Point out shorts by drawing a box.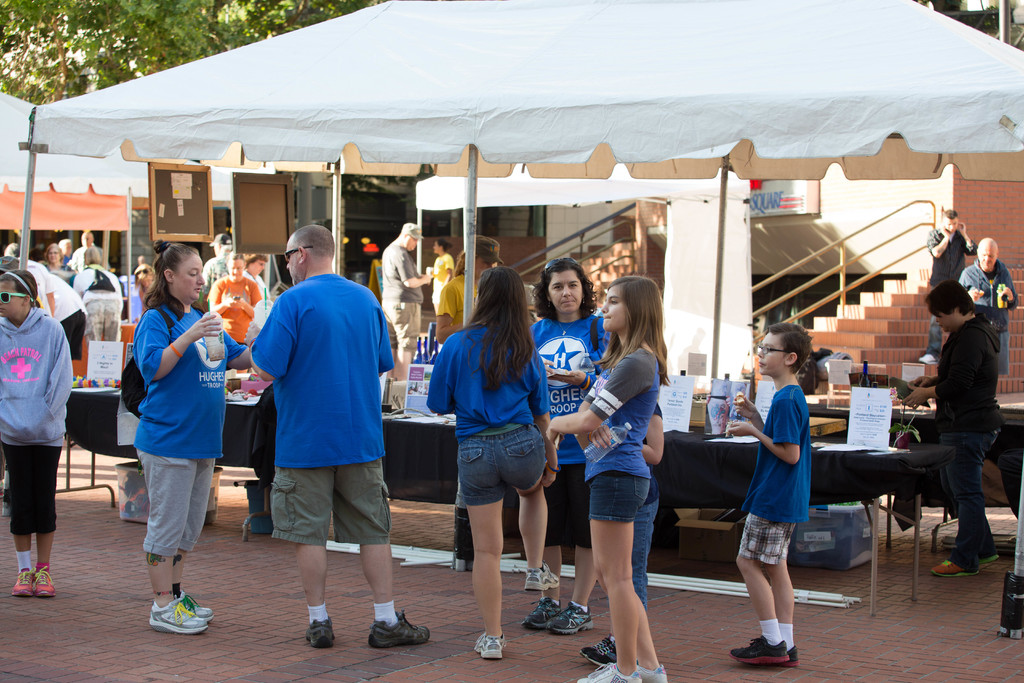
Rect(0, 443, 59, 530).
